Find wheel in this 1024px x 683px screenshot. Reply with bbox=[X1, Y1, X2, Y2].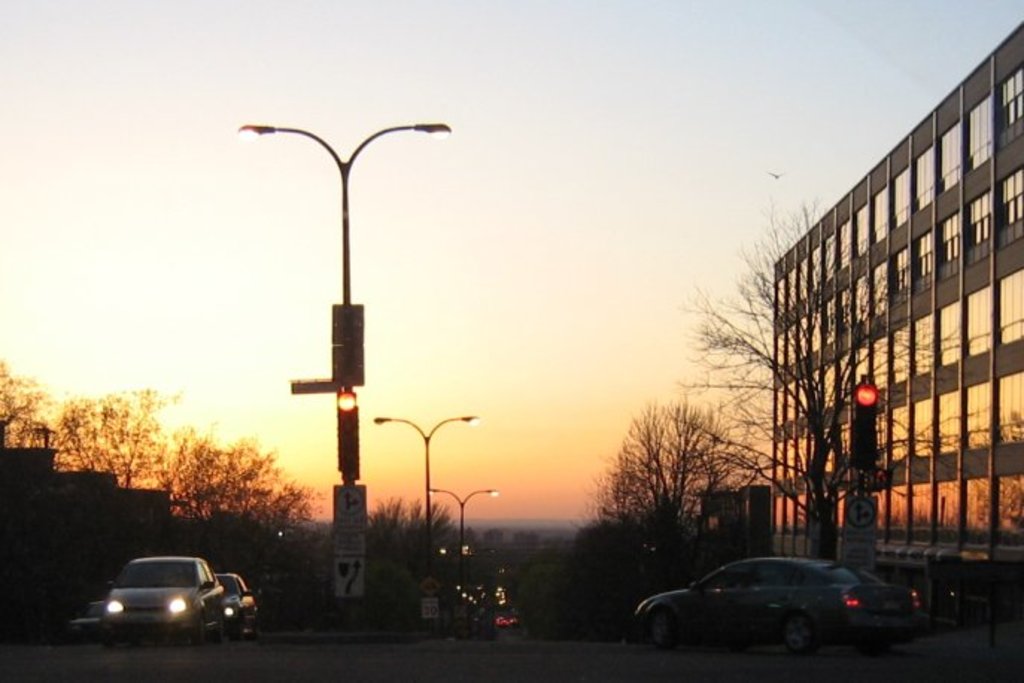
bbox=[216, 616, 227, 640].
